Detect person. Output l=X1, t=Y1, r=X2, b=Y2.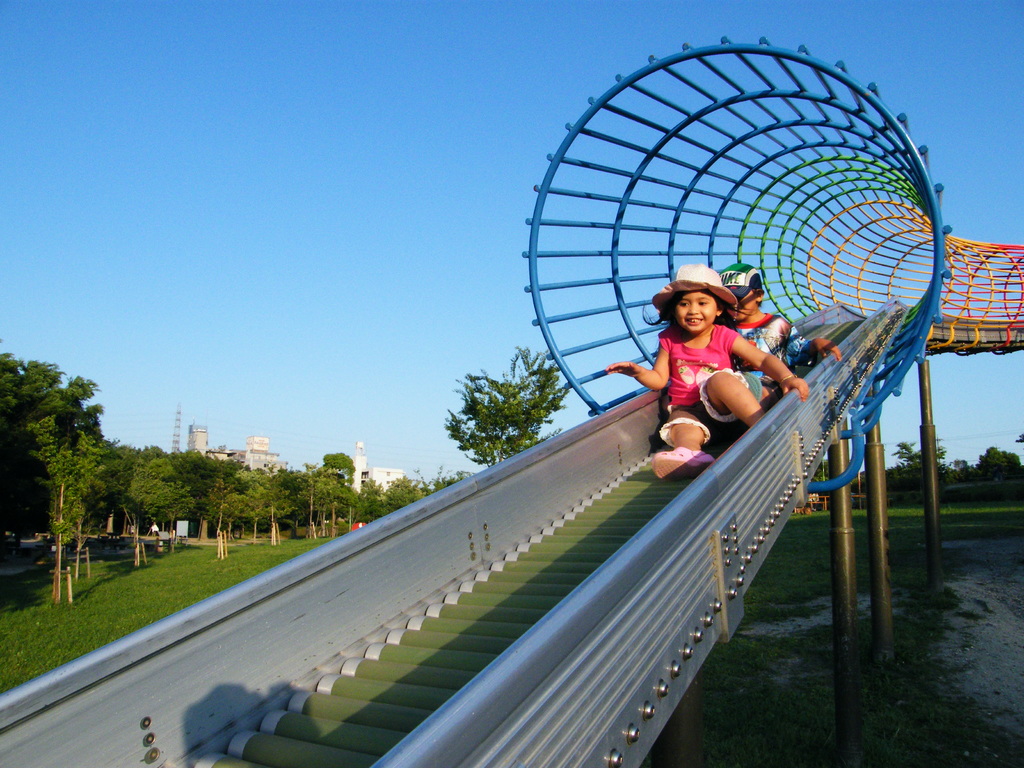
l=719, t=256, r=834, b=395.
